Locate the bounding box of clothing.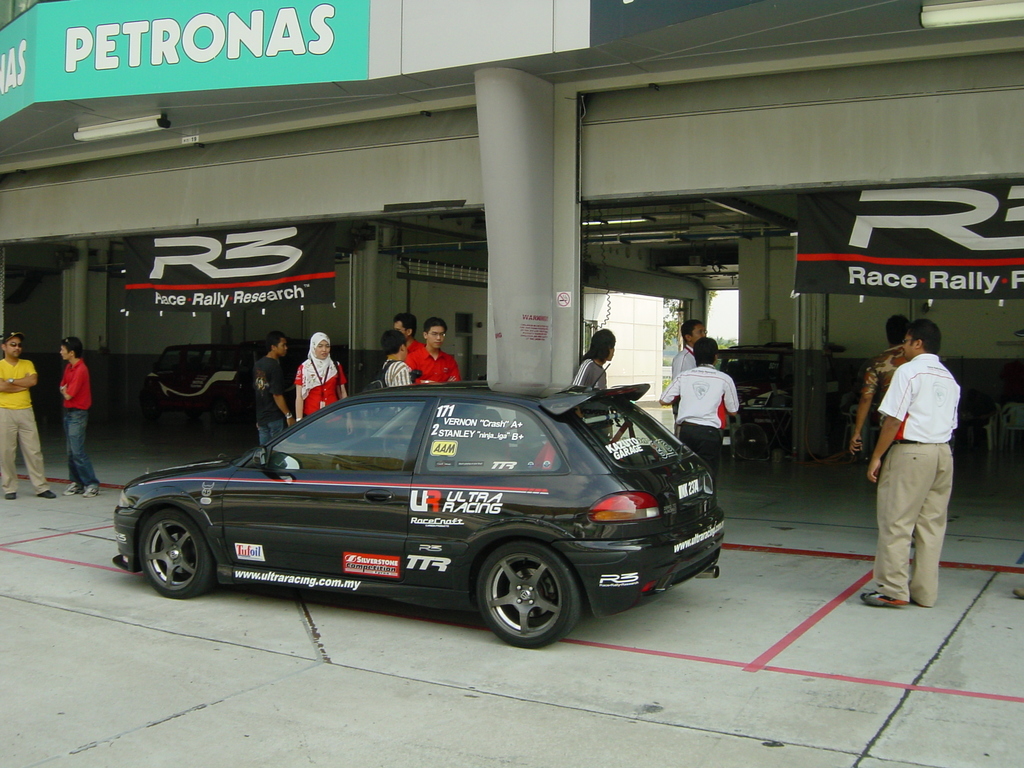
Bounding box: region(251, 356, 291, 452).
